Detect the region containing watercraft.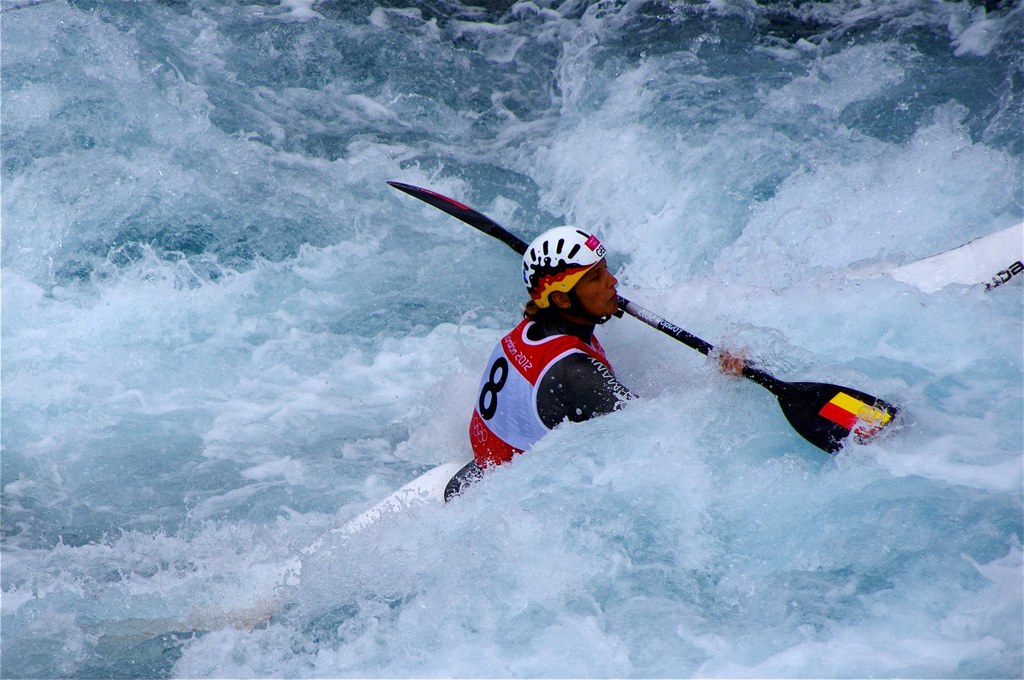
rect(273, 218, 1023, 577).
